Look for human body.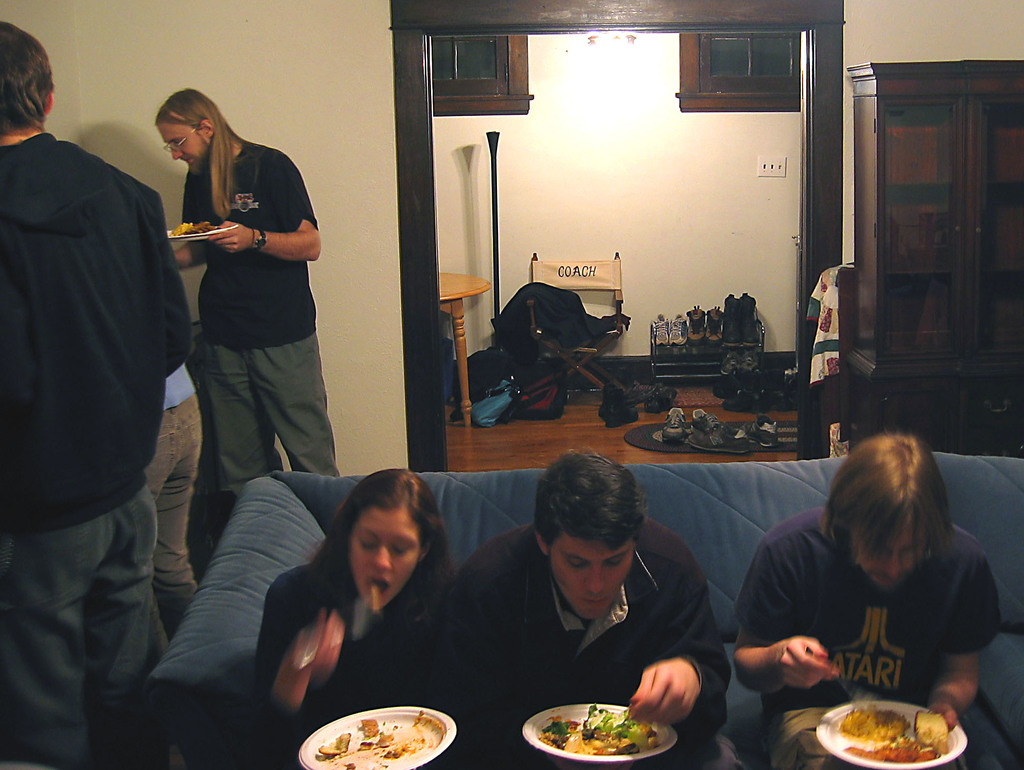
Found: bbox(138, 365, 202, 659).
